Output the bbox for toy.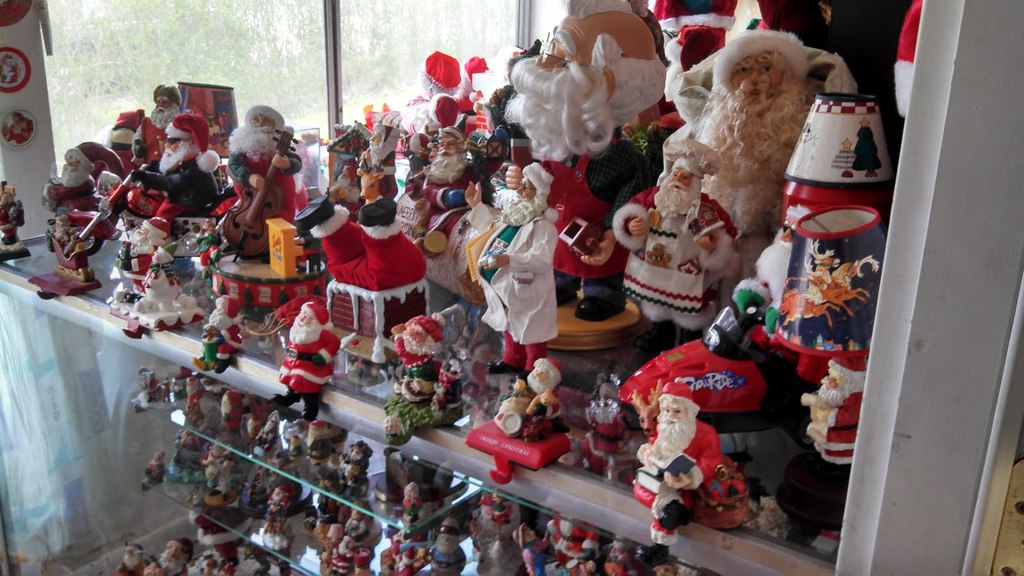
rect(598, 134, 745, 346).
